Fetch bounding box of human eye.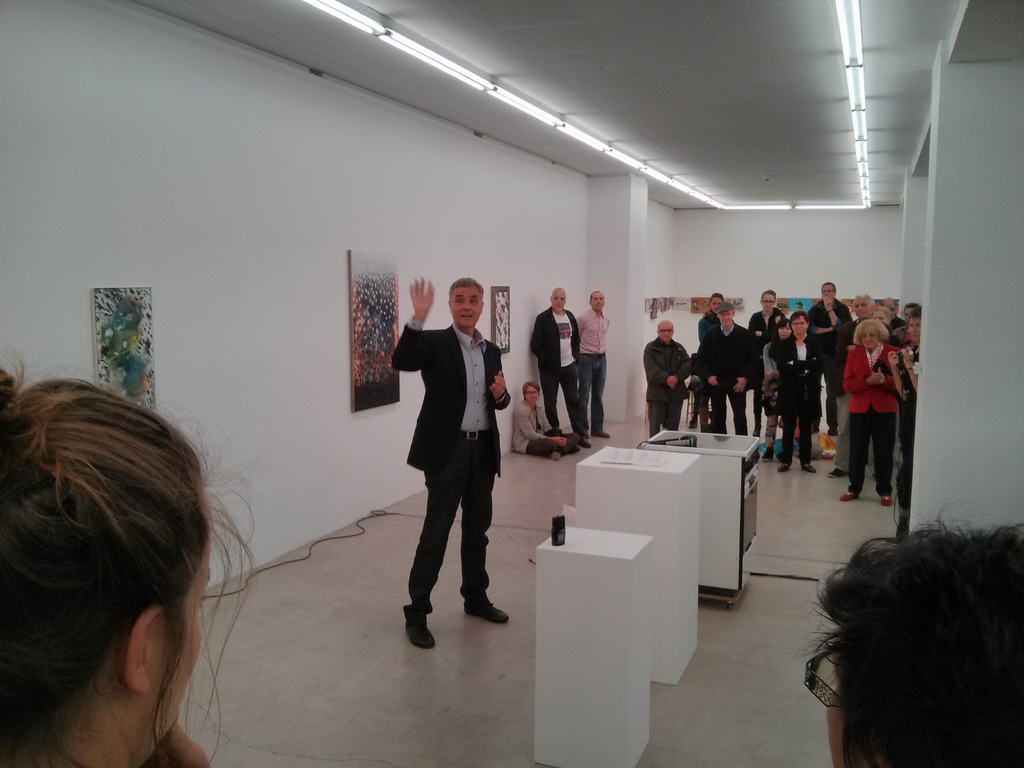
Bbox: l=551, t=298, r=558, b=302.
